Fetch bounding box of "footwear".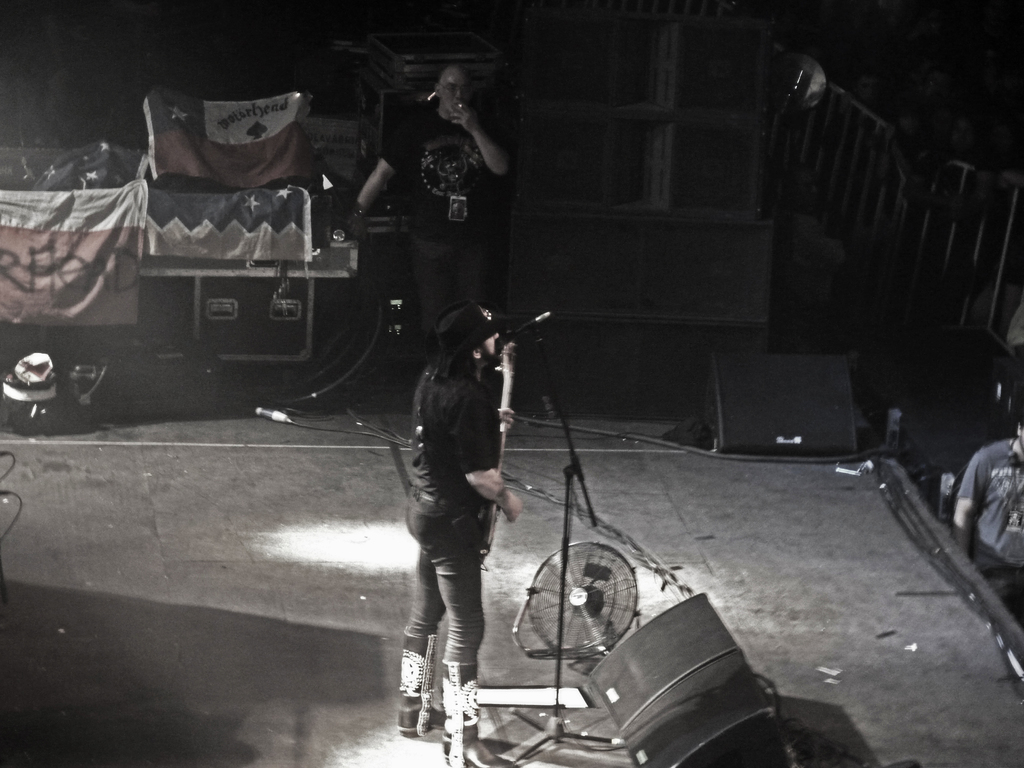
Bbox: bbox=[393, 646, 478, 748].
